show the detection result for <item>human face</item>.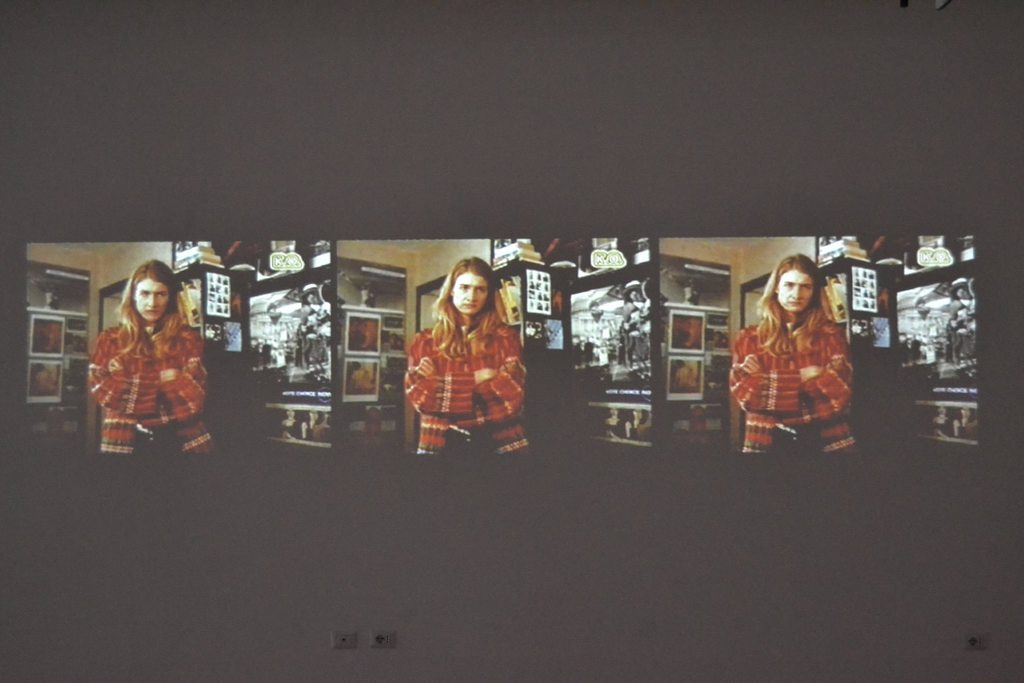
451/272/486/314.
